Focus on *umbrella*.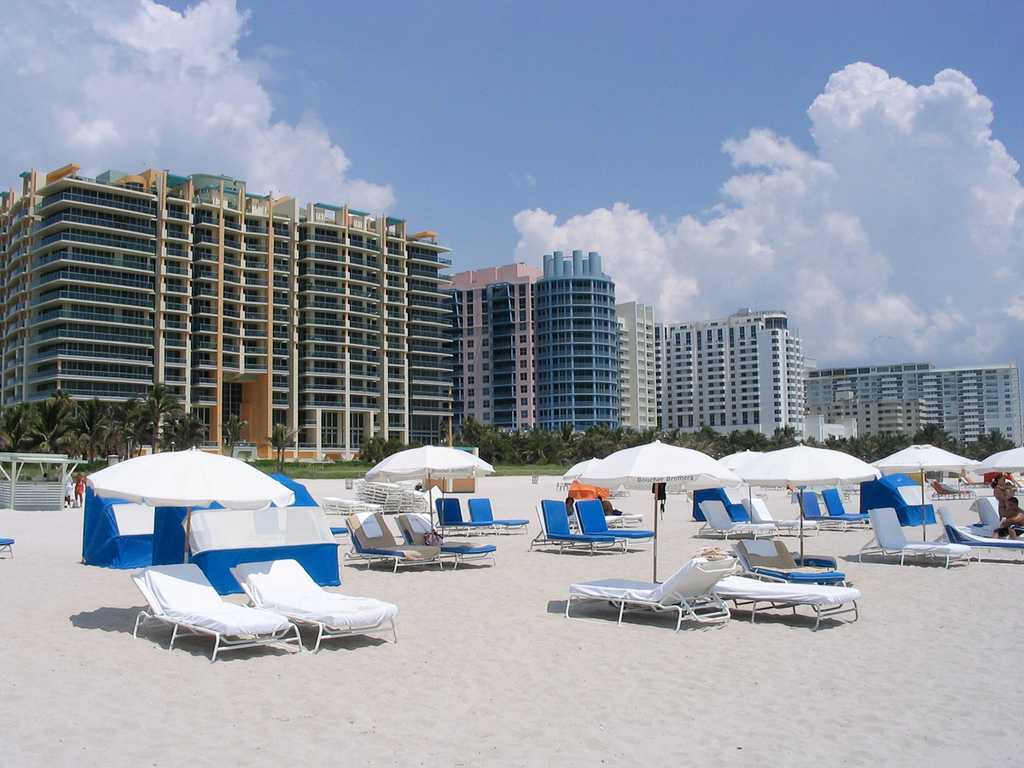
Focused at <bbox>581, 440, 738, 586</bbox>.
